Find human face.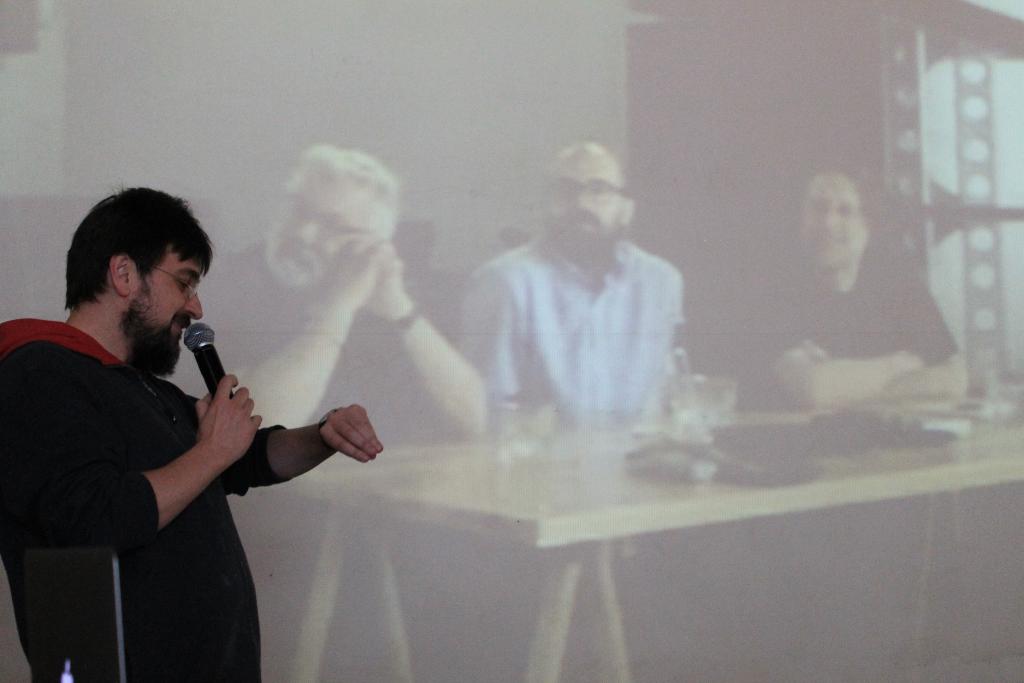
bbox(800, 173, 863, 274).
